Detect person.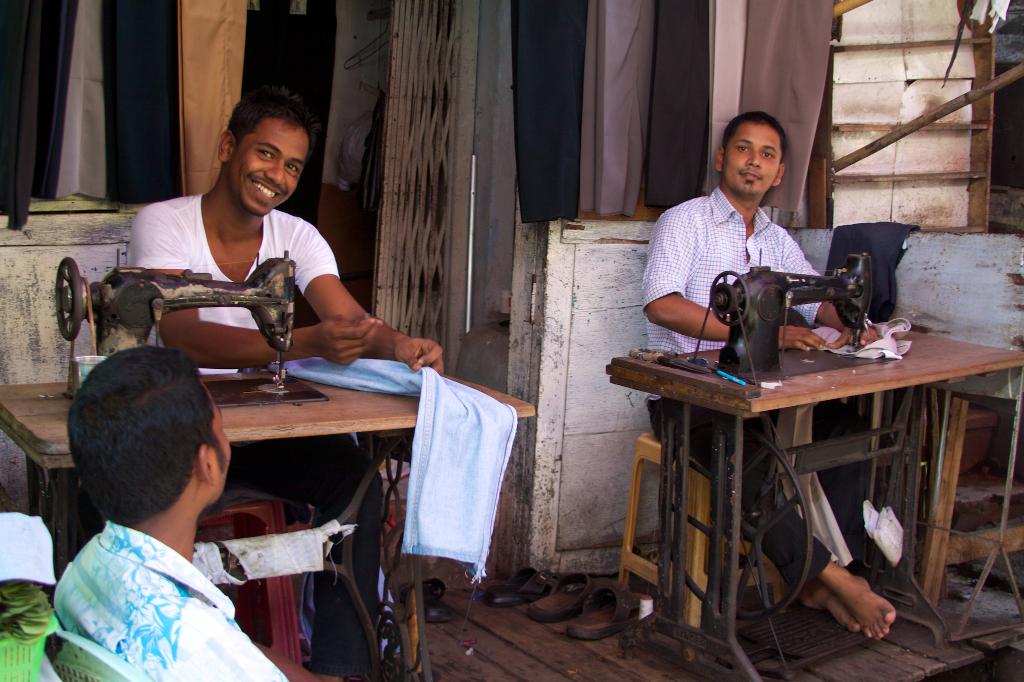
Detected at box(51, 341, 371, 681).
